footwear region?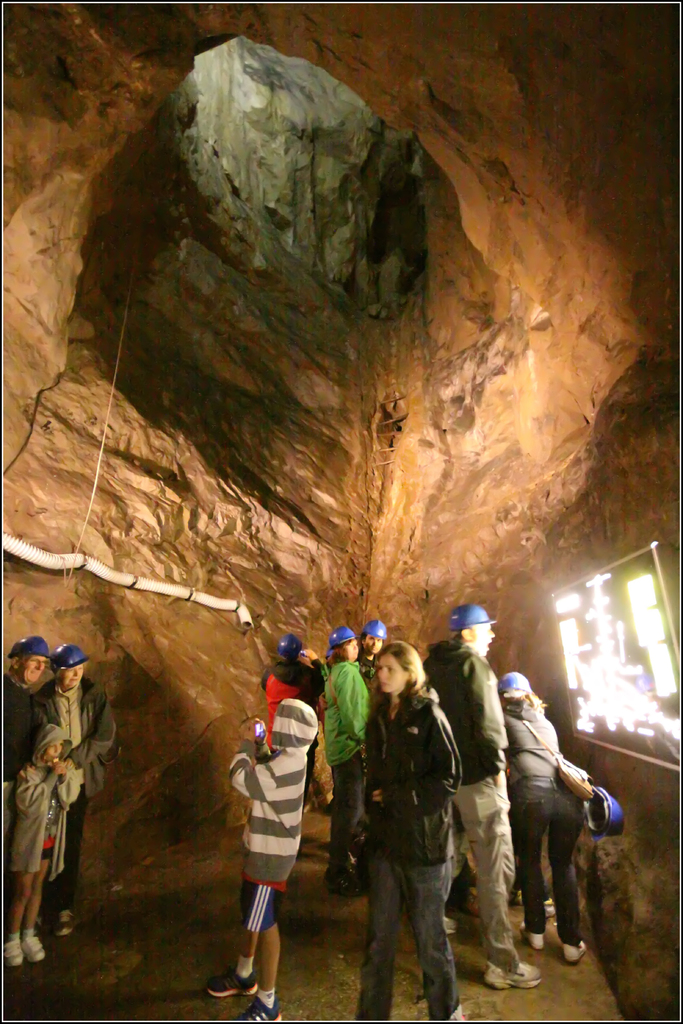
rect(479, 959, 545, 991)
